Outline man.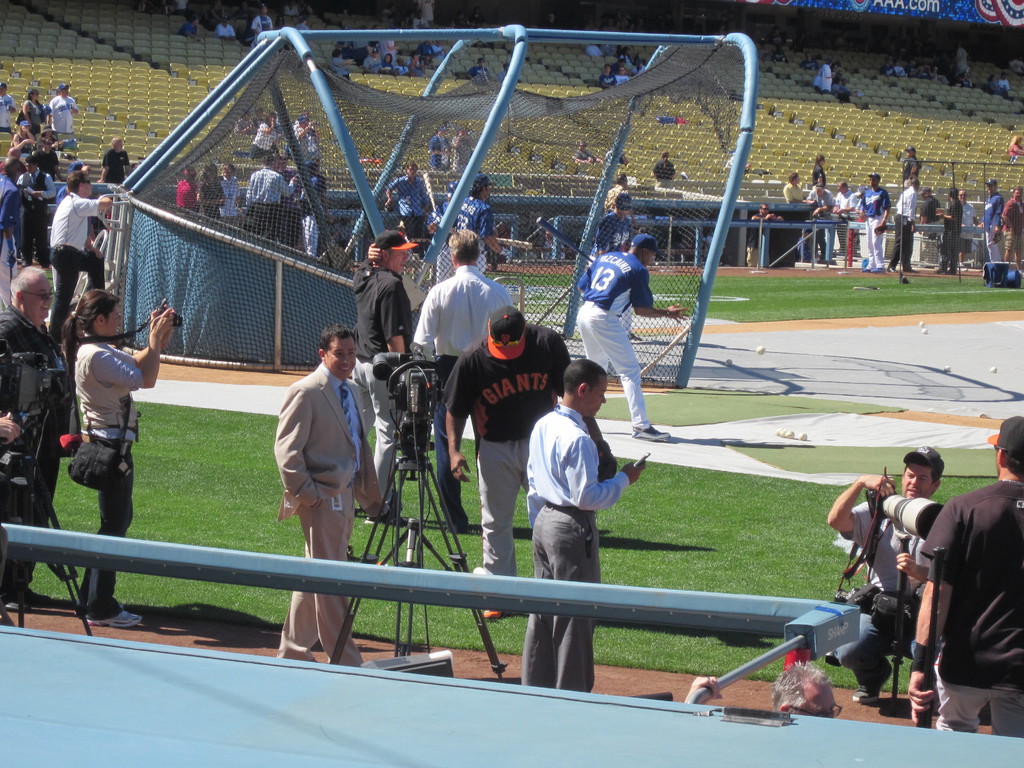
Outline: bbox=(957, 70, 973, 87).
